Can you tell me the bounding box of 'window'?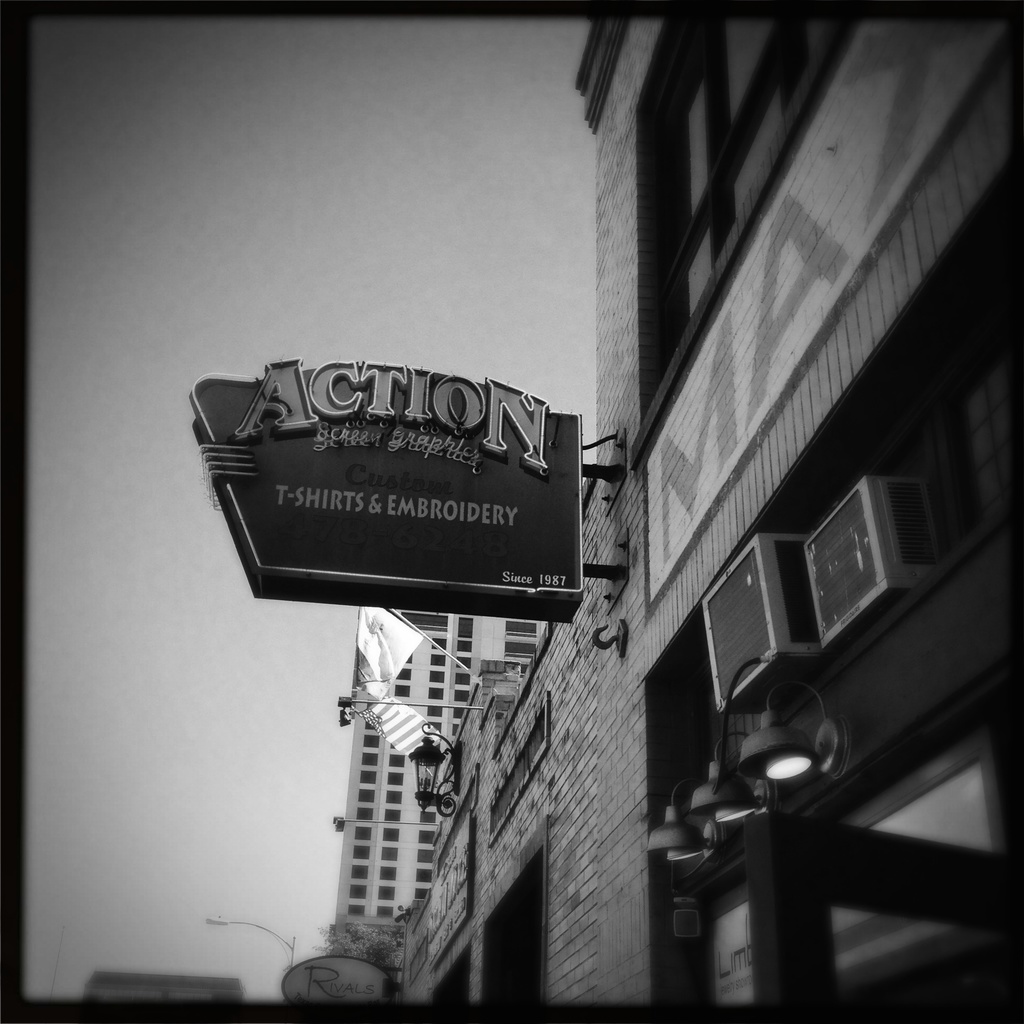
box(454, 709, 462, 718).
